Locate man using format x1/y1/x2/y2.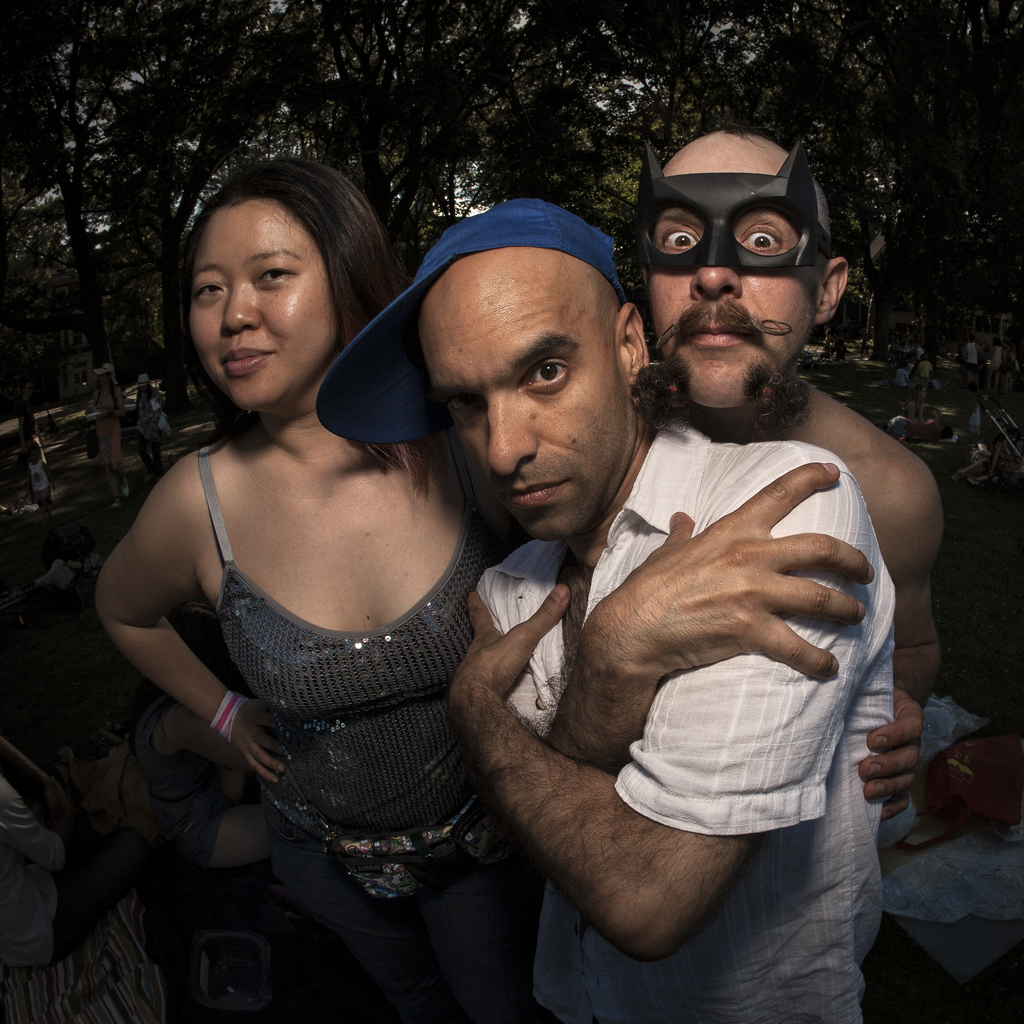
628/118/936/828.
